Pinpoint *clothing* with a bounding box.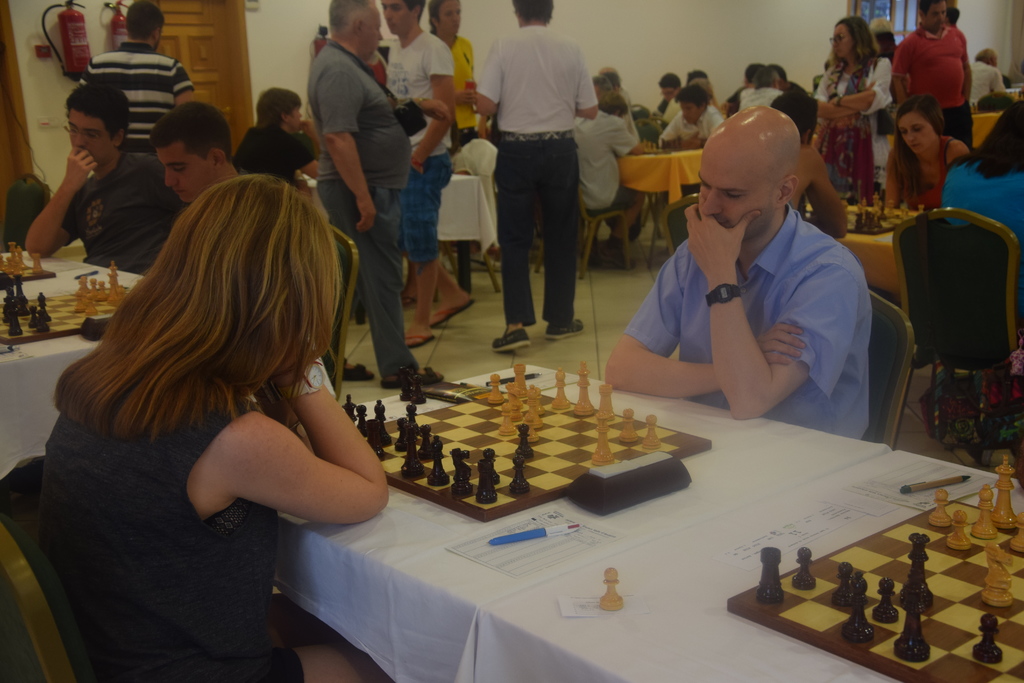
bbox=(815, 44, 899, 186).
